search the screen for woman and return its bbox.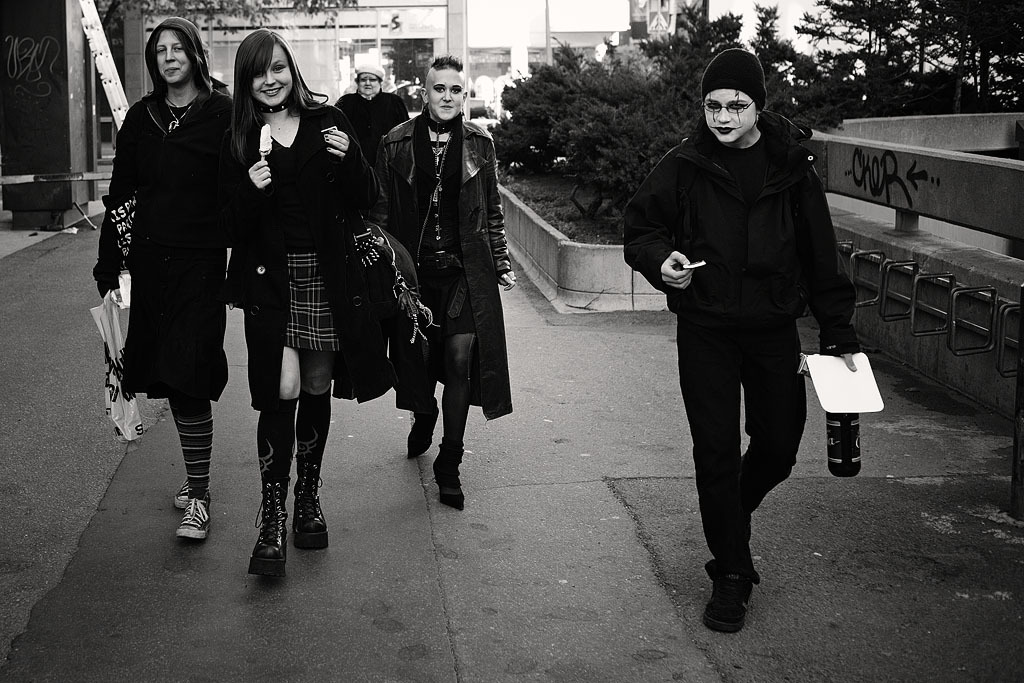
Found: box=[381, 54, 514, 510].
